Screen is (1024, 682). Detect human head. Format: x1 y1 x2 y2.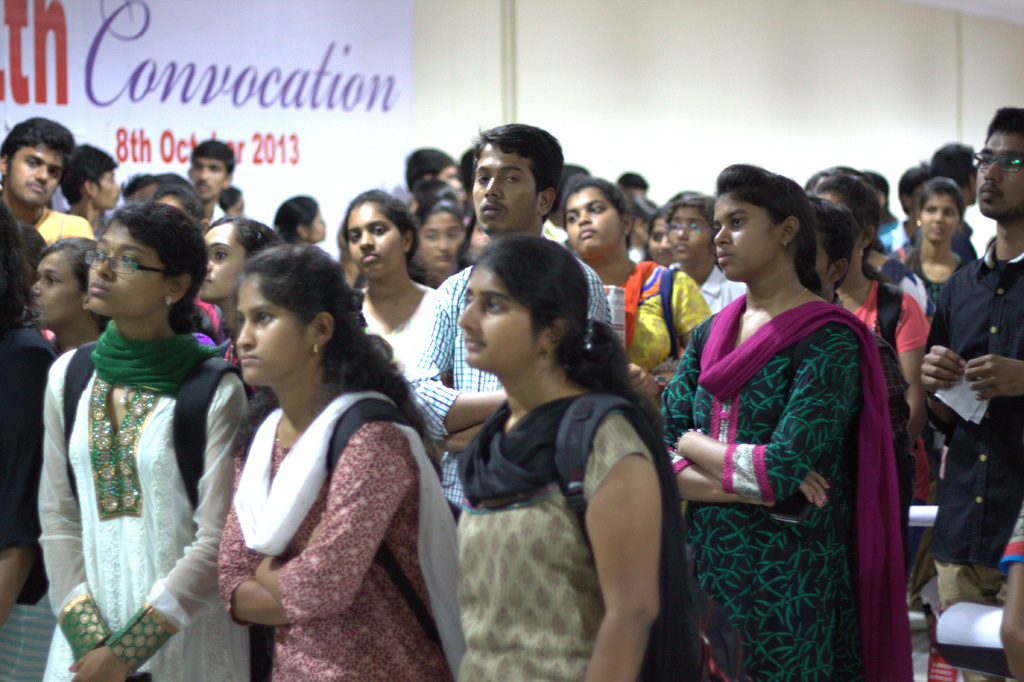
562 178 633 254.
